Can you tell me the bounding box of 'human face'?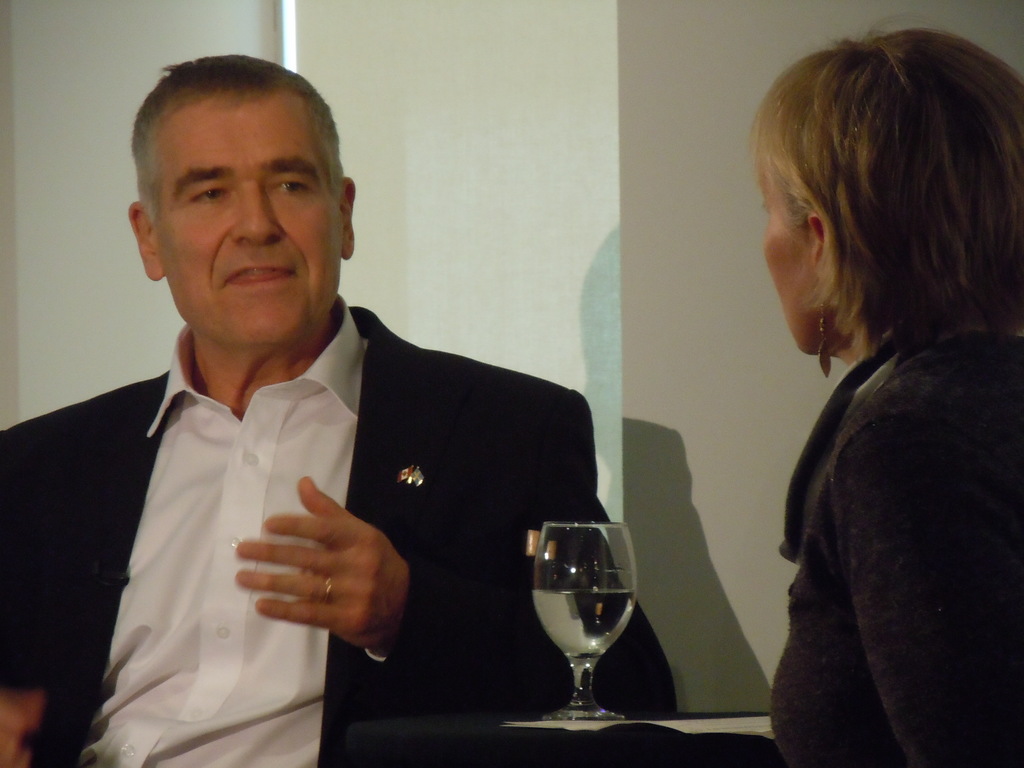
762:155:813:357.
